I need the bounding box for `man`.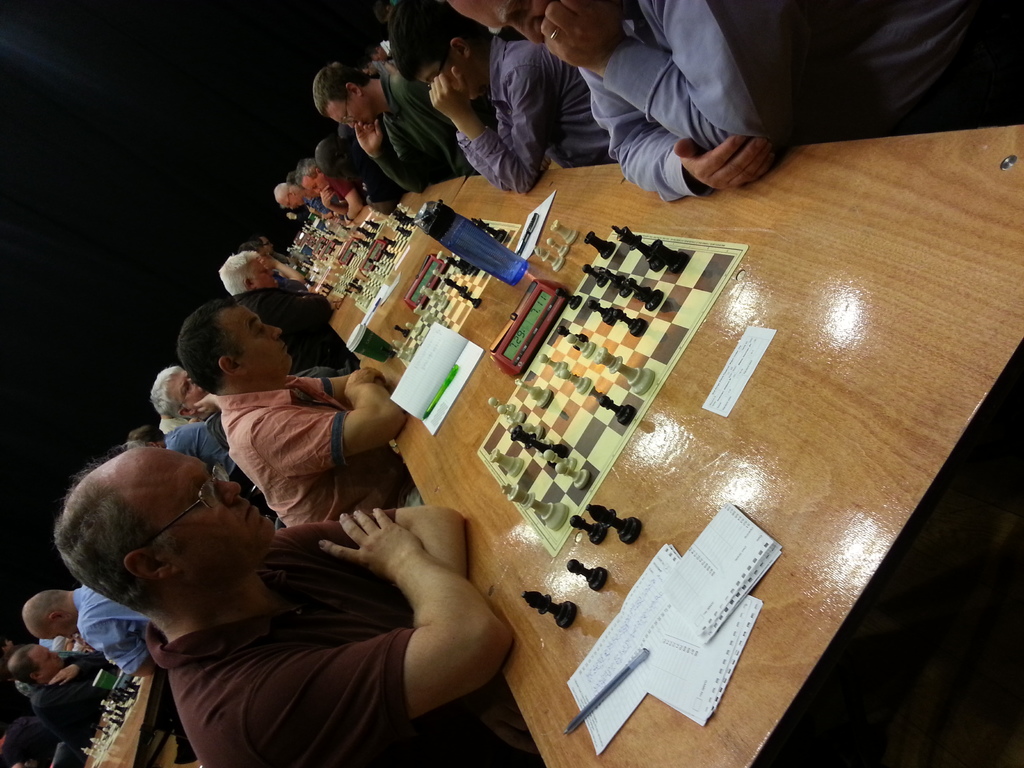
Here it is: region(52, 431, 546, 767).
